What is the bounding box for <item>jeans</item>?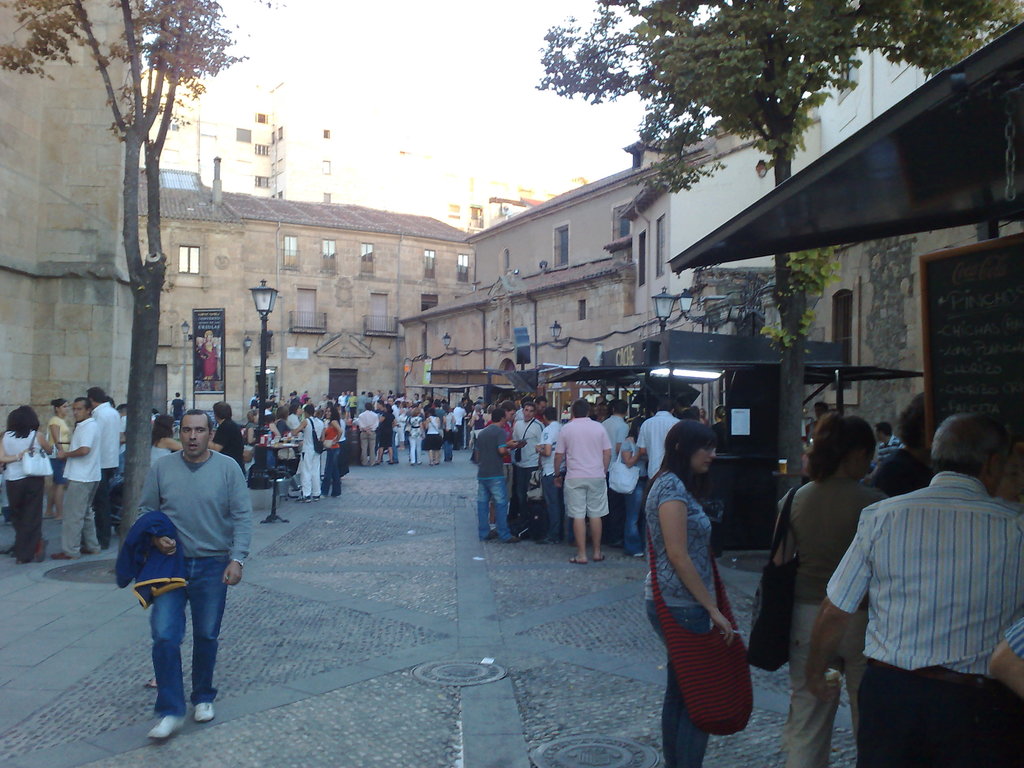
bbox=(123, 541, 229, 749).
